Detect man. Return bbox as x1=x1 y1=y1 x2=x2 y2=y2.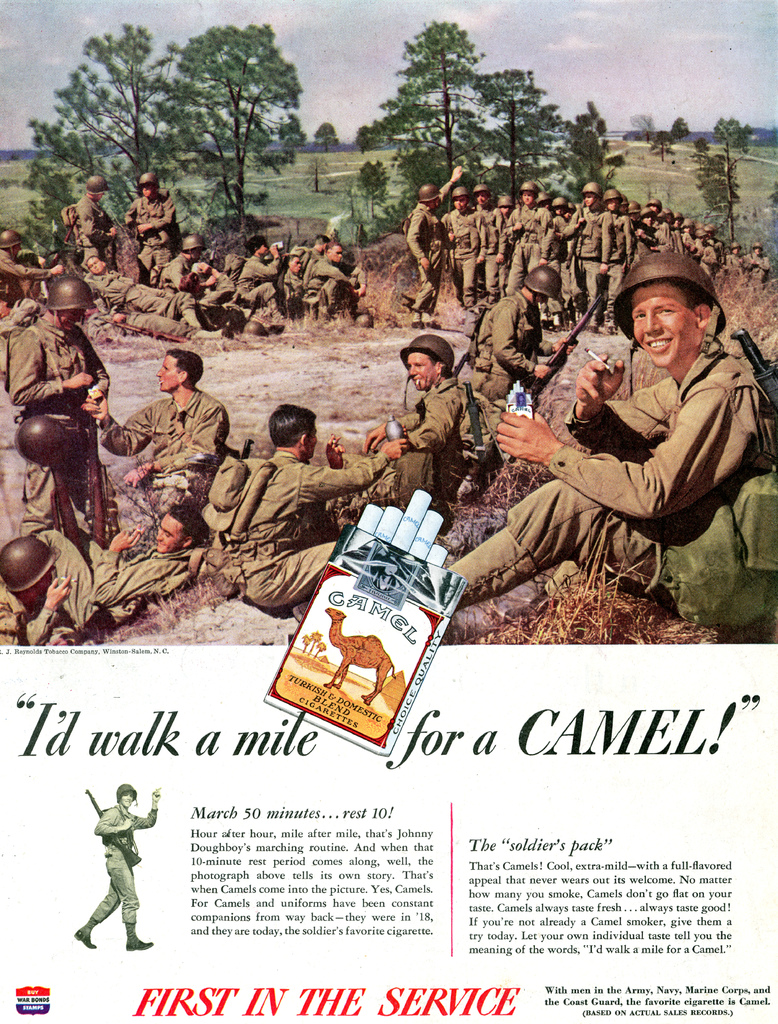
x1=26 y1=501 x2=211 y2=646.
